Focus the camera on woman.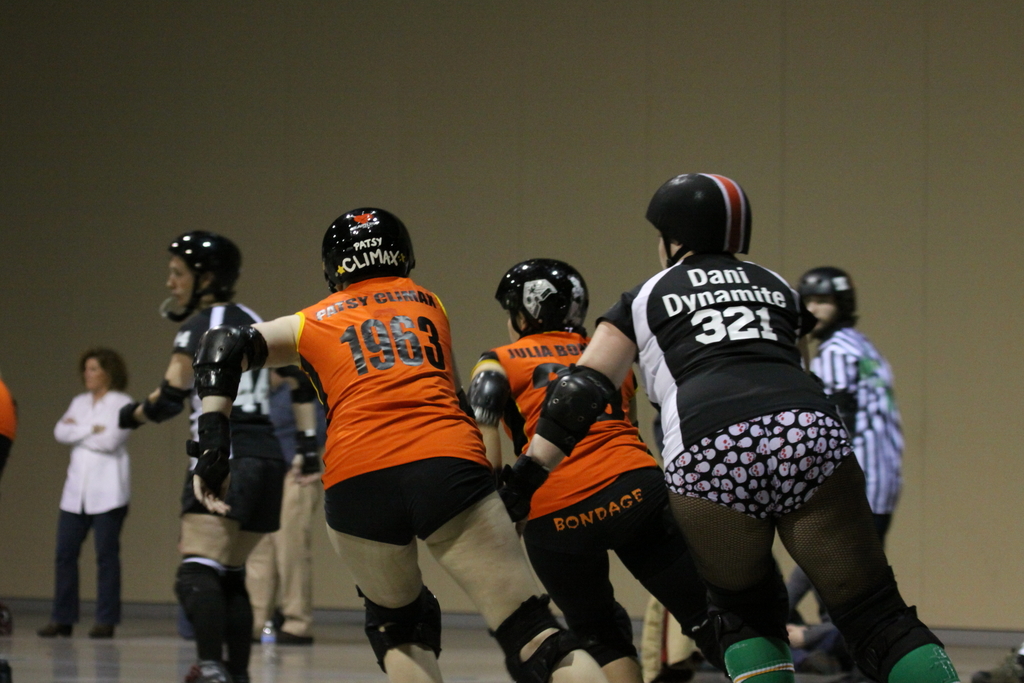
Focus region: bbox=(489, 168, 952, 682).
